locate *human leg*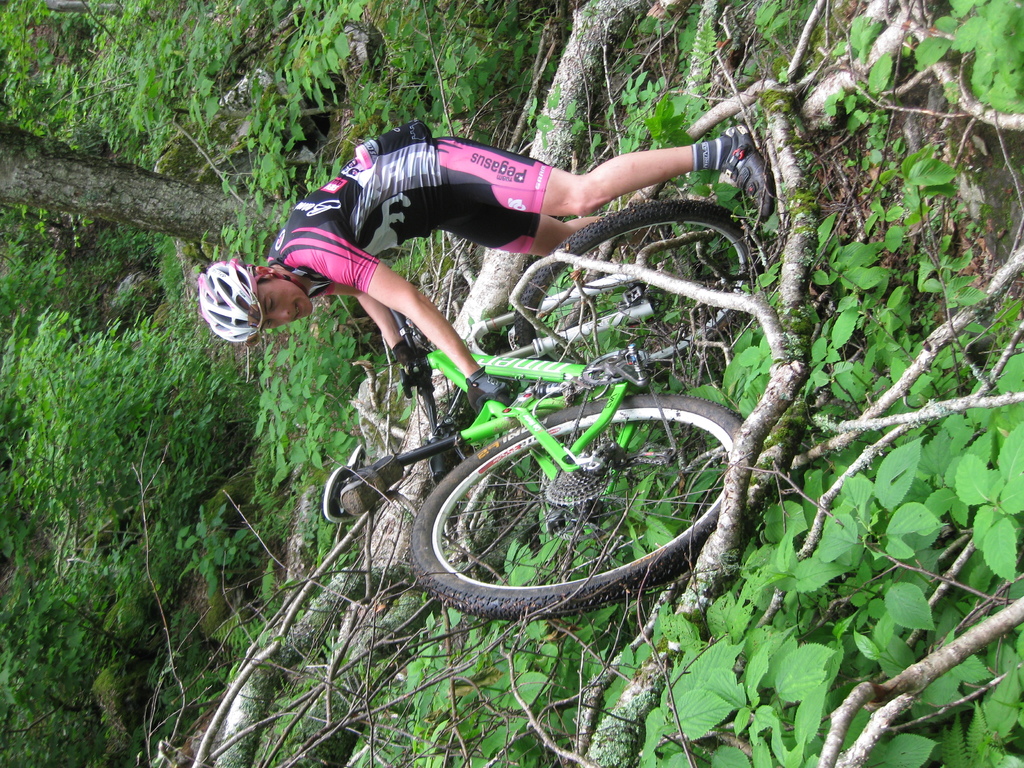
<bbox>429, 125, 780, 222</bbox>
